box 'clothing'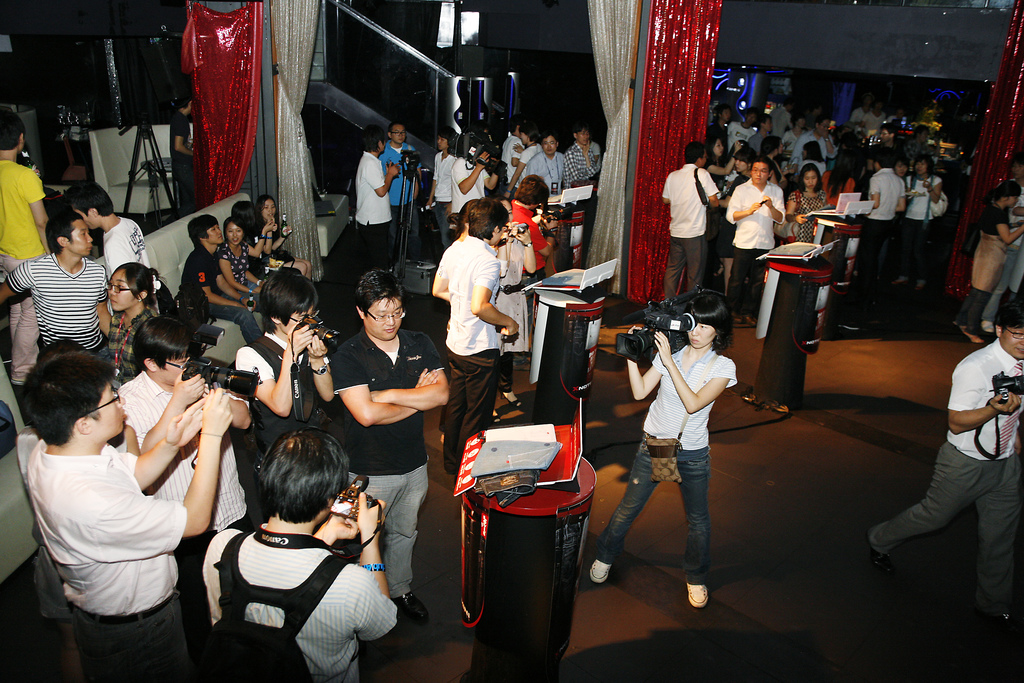
(x1=332, y1=319, x2=454, y2=612)
